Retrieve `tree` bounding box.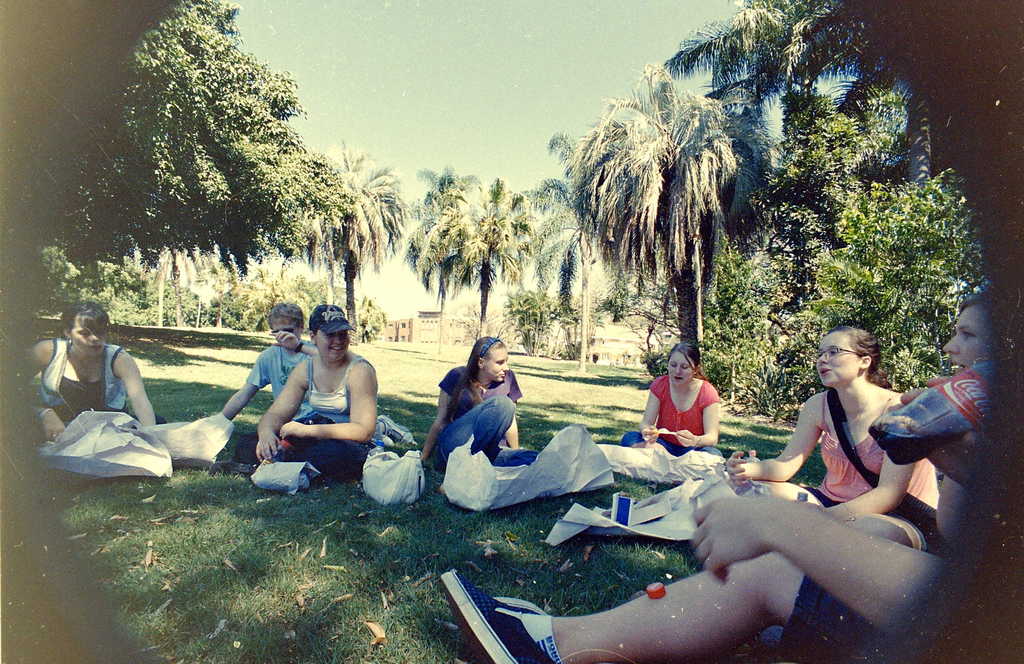
Bounding box: (410,166,467,316).
